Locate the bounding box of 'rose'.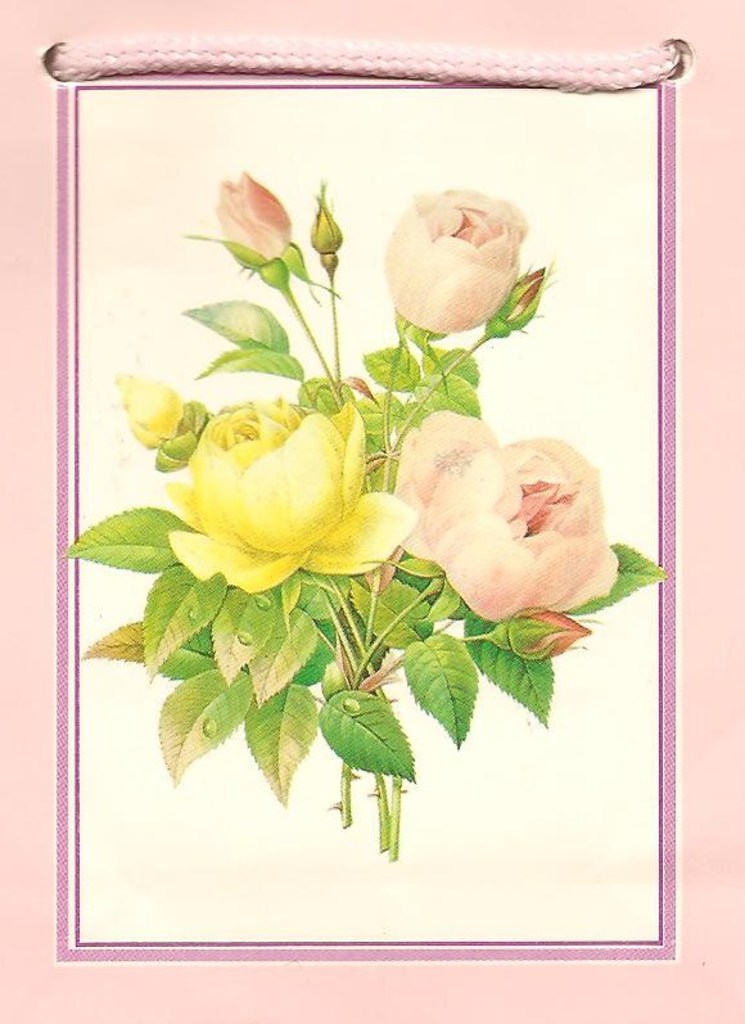
Bounding box: (left=206, top=168, right=286, bottom=263).
